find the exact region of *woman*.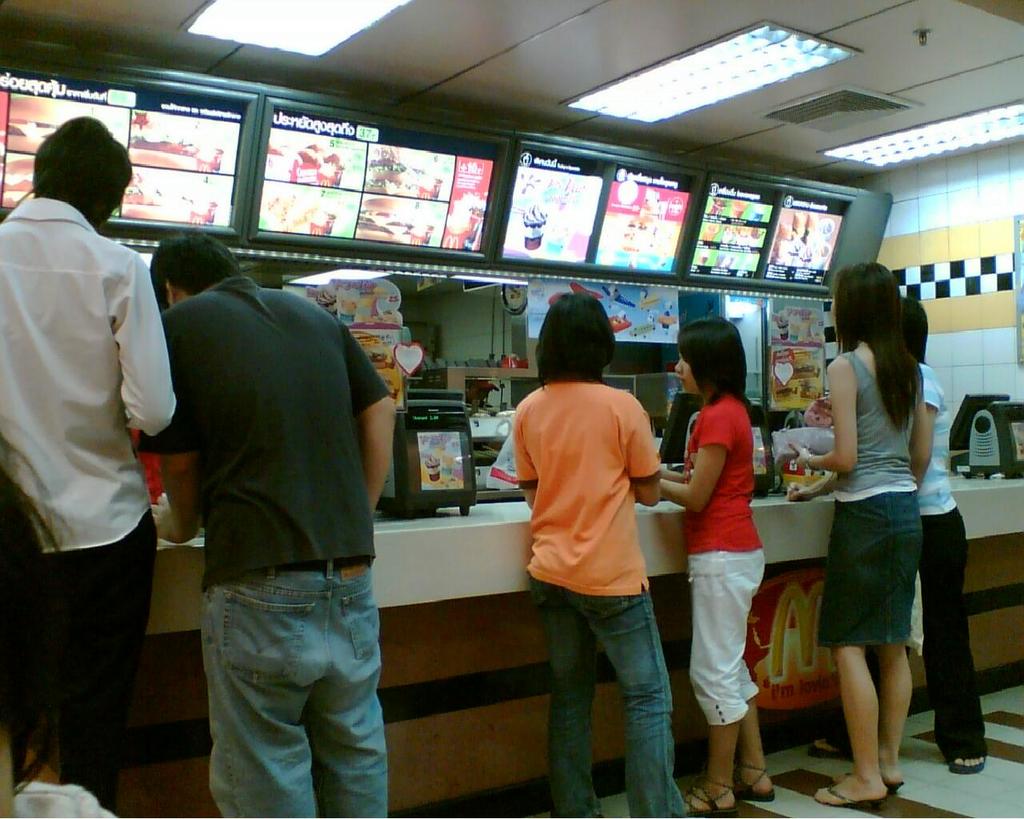
Exact region: (514, 294, 697, 818).
